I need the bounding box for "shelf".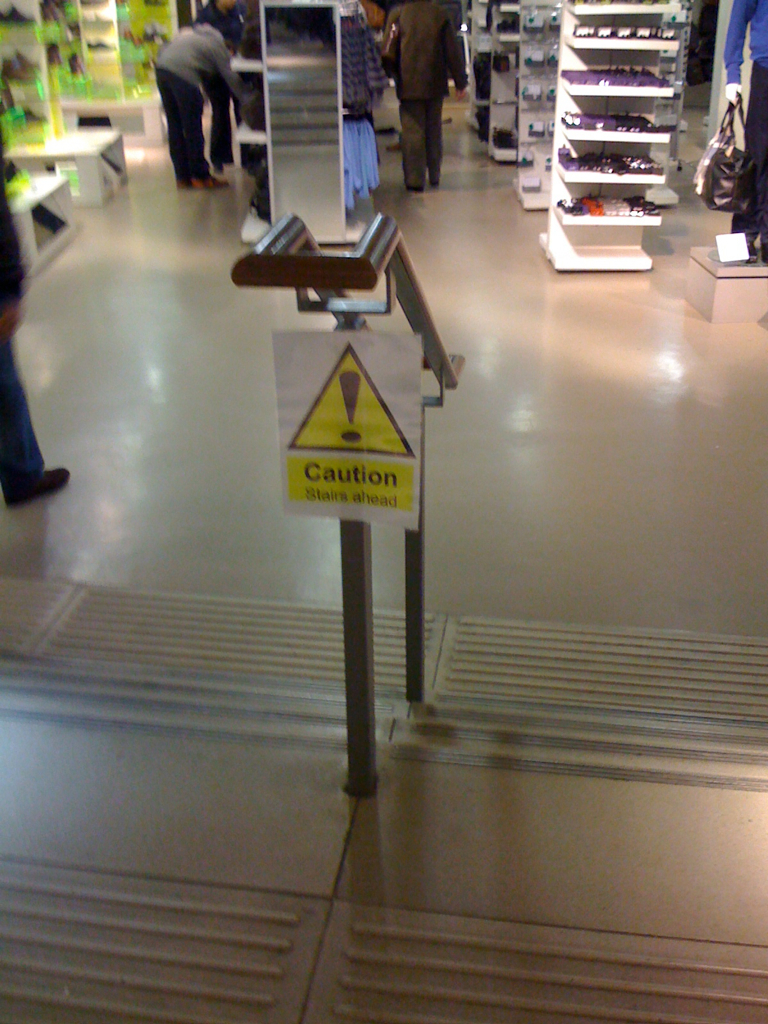
Here it is: Rect(567, 149, 677, 190).
